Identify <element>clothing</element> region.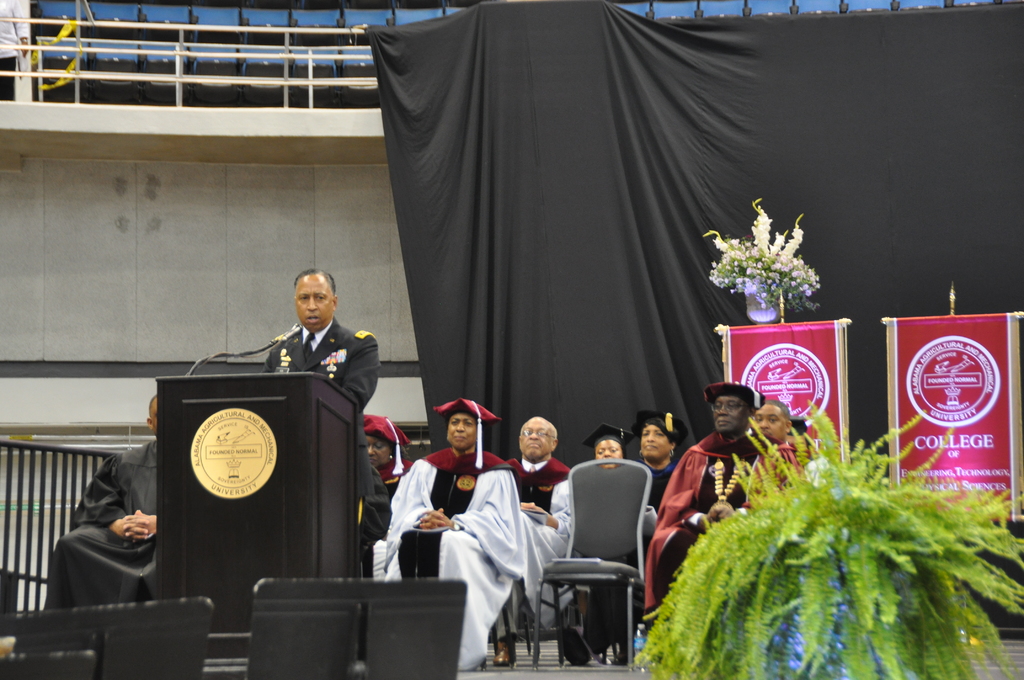
Region: bbox=[589, 454, 675, 640].
